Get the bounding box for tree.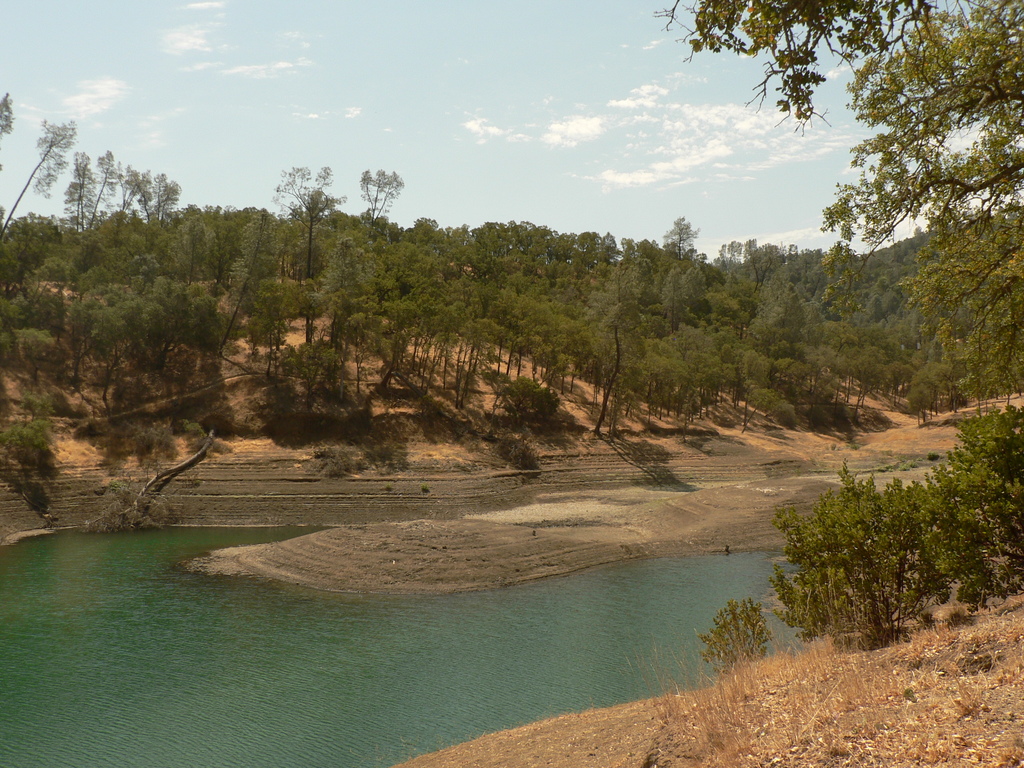
region(653, 0, 980, 142).
